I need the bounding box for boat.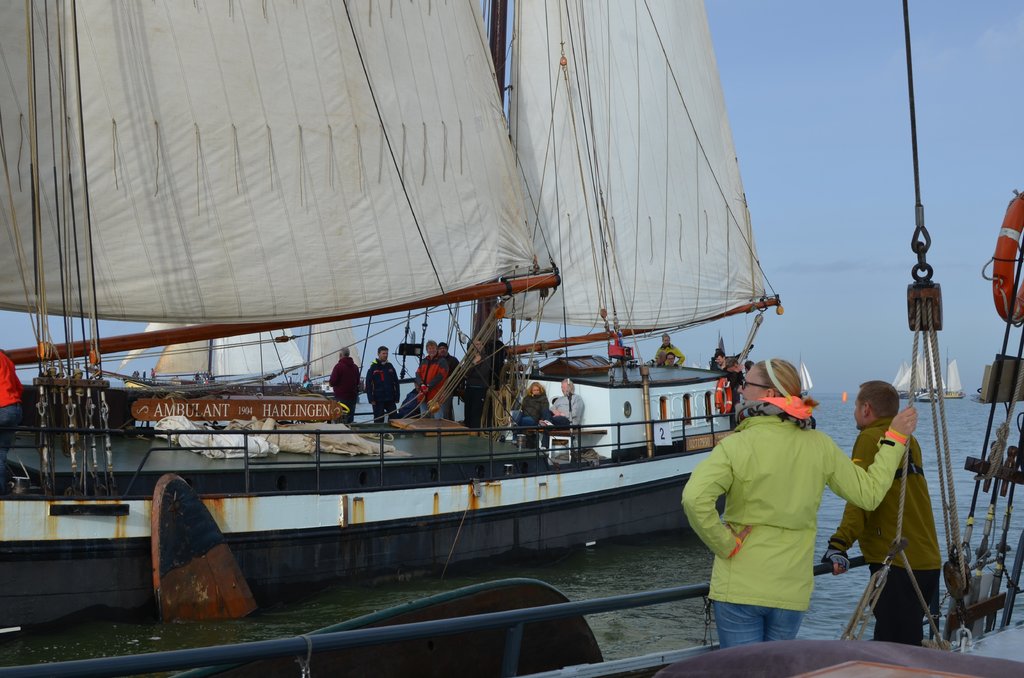
Here it is: (796, 351, 827, 411).
